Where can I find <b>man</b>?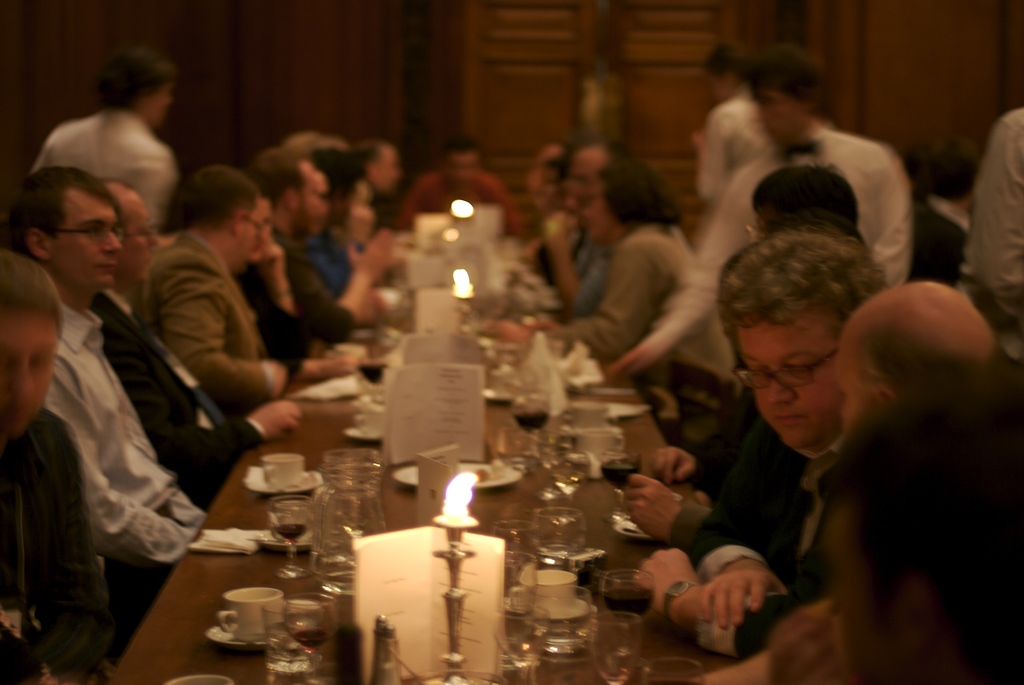
You can find it at {"left": 141, "top": 163, "right": 364, "bottom": 413}.
